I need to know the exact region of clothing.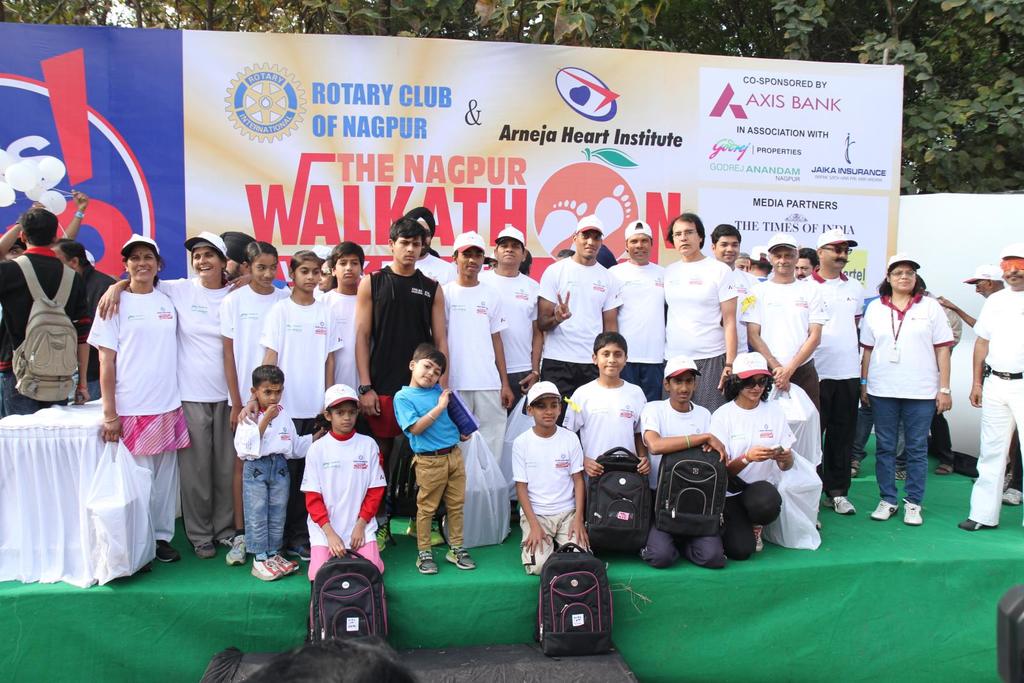
Region: [236,407,310,554].
